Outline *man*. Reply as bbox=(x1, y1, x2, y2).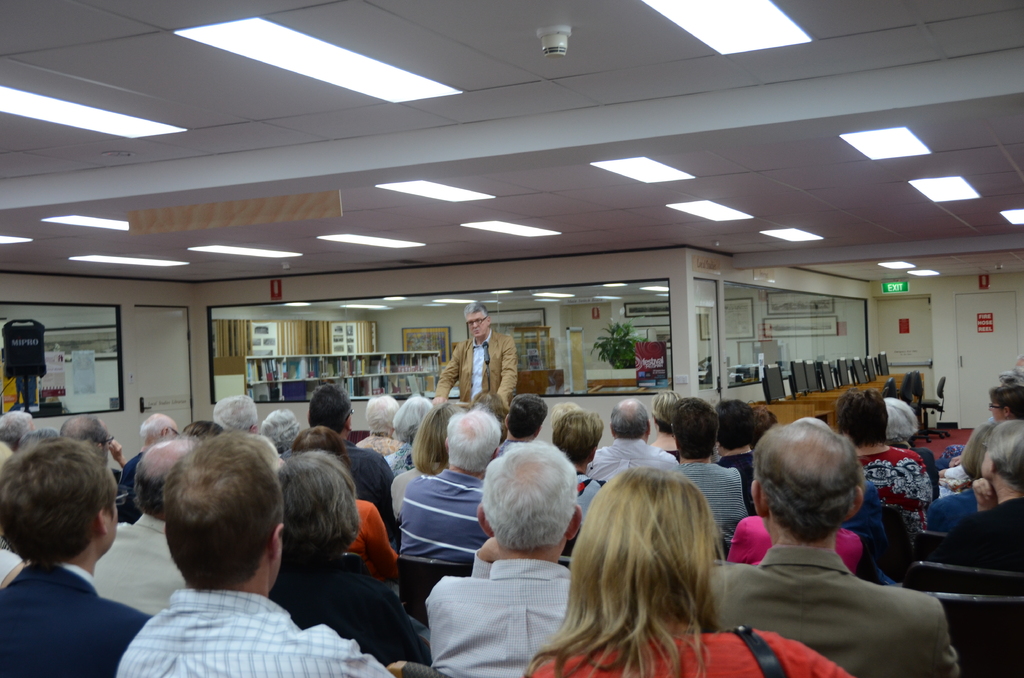
bbox=(401, 408, 508, 558).
